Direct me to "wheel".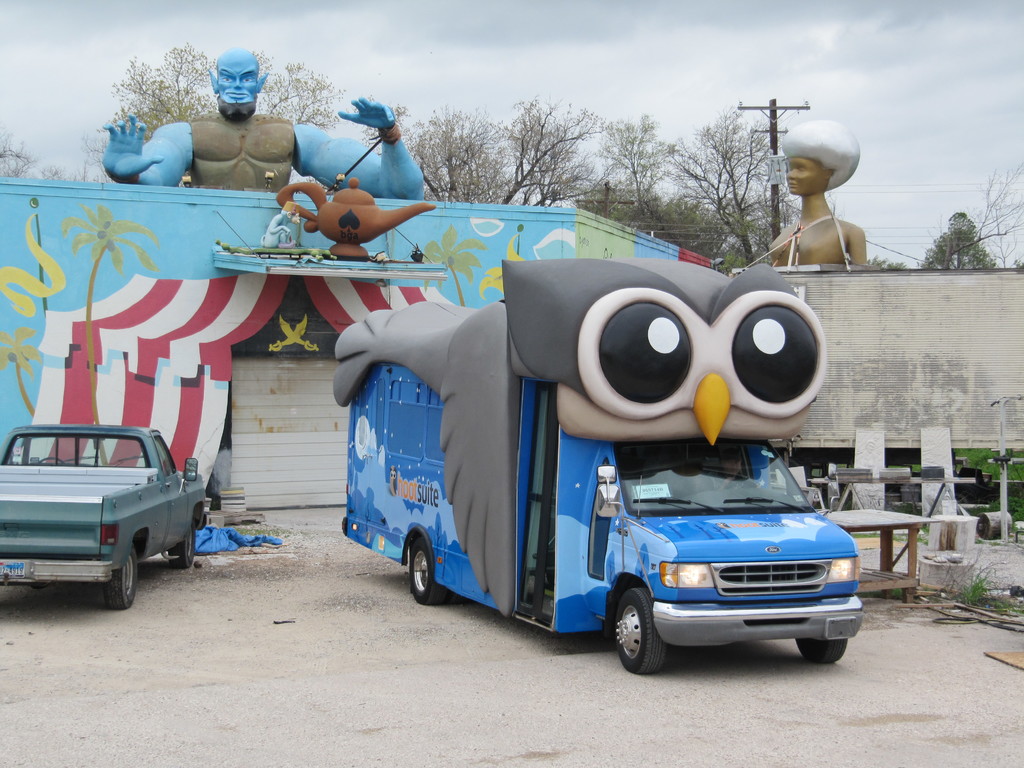
Direction: bbox=(610, 591, 682, 677).
